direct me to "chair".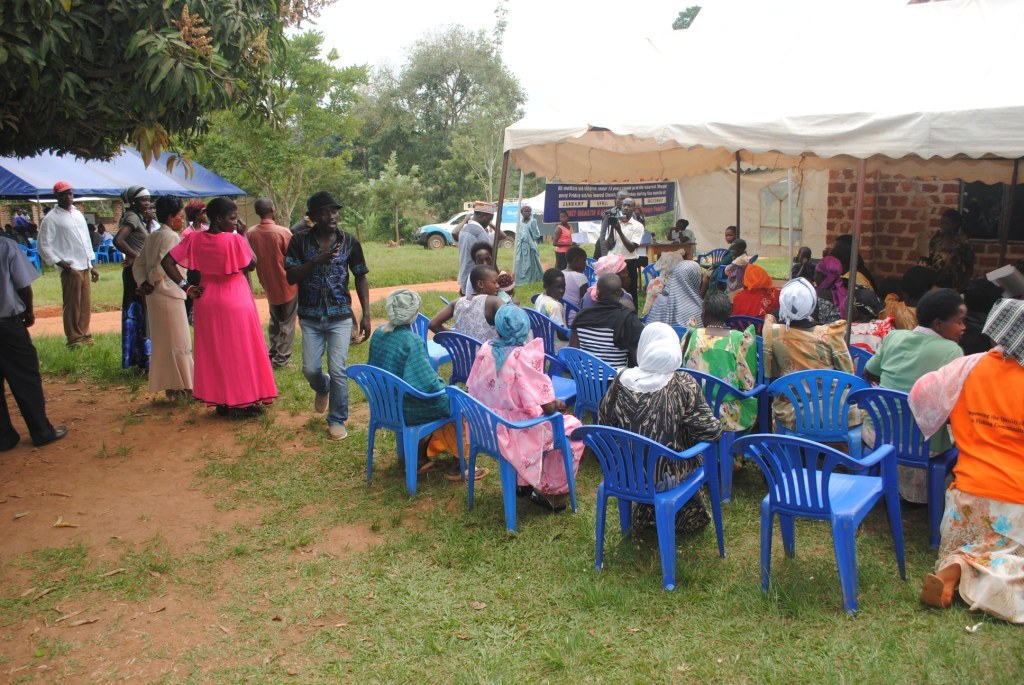
Direction: box=[570, 424, 728, 594].
